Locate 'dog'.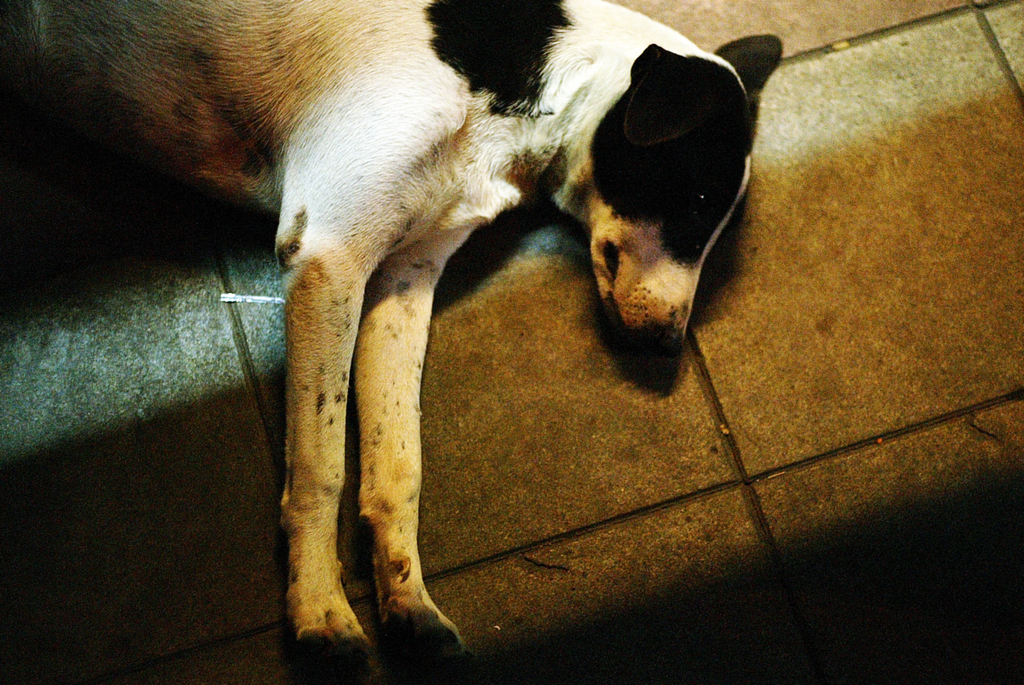
Bounding box: locate(0, 0, 779, 682).
